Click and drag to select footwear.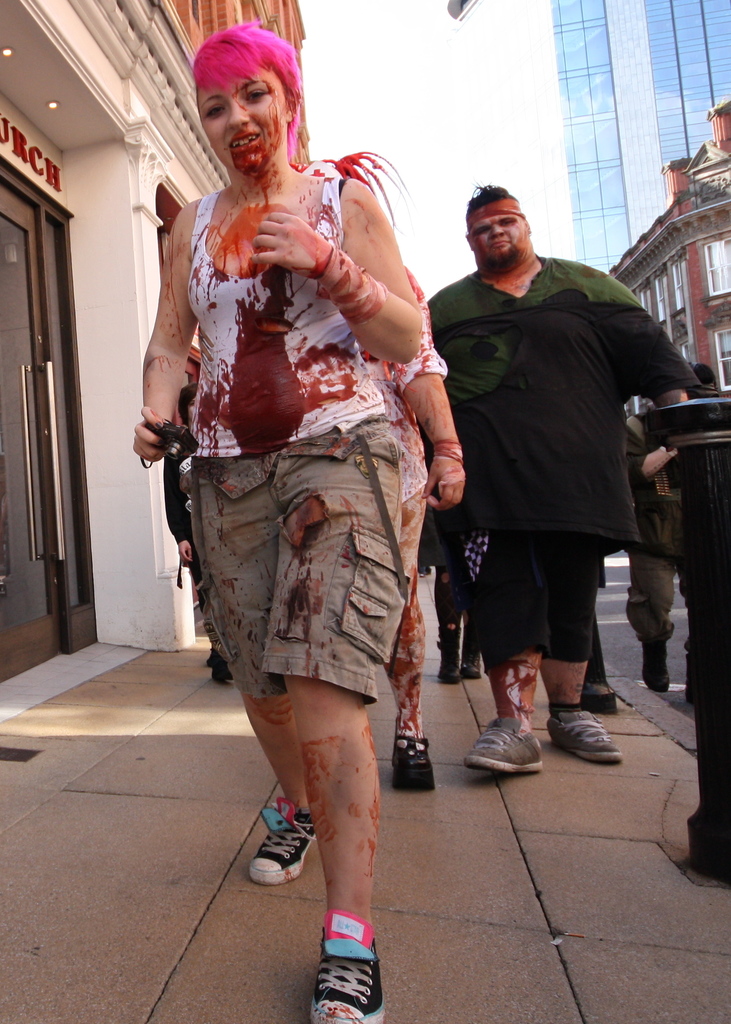
Selection: Rect(305, 909, 388, 1023).
